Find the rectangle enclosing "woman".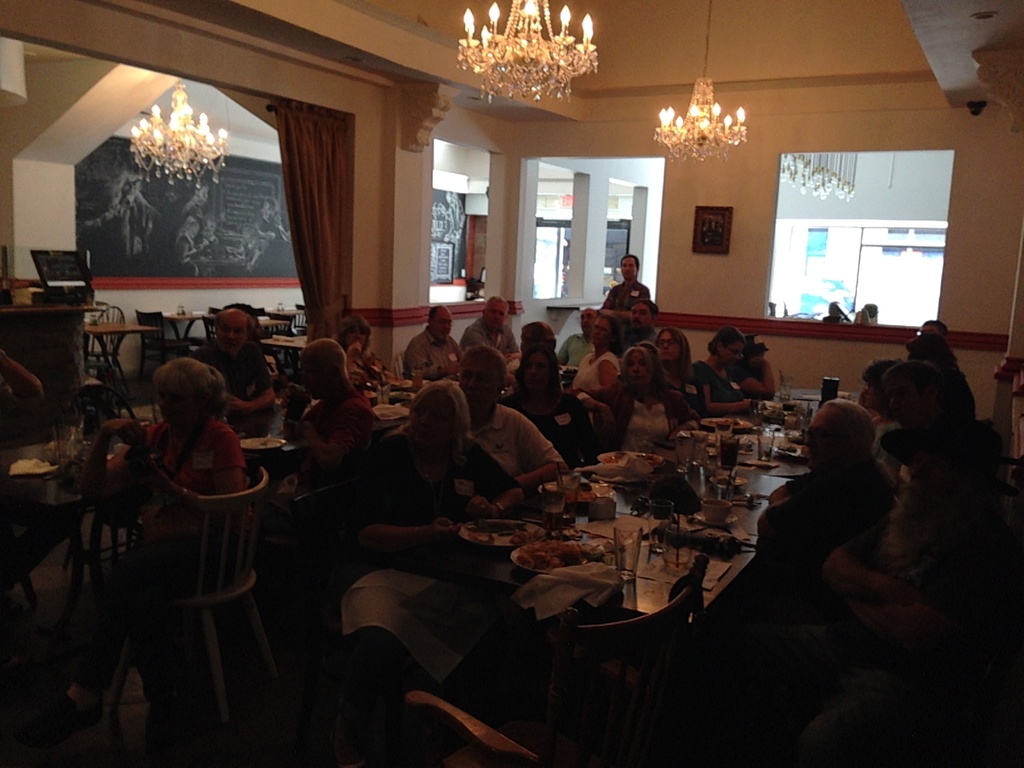
crop(346, 377, 526, 591).
